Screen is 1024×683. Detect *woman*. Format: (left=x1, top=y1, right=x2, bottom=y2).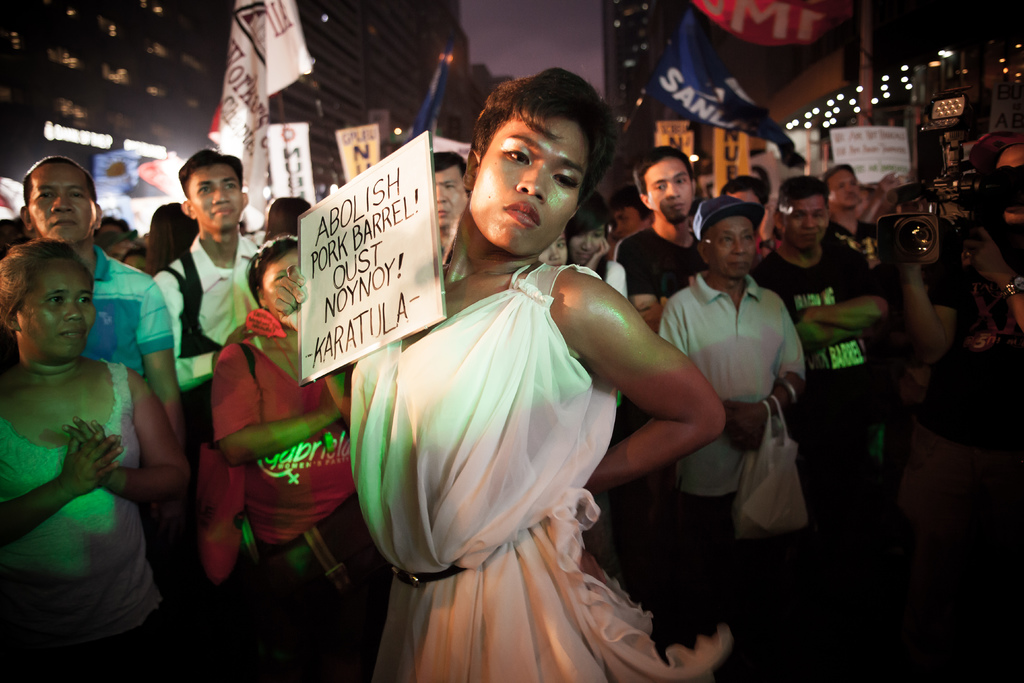
(left=266, top=63, right=725, bottom=682).
